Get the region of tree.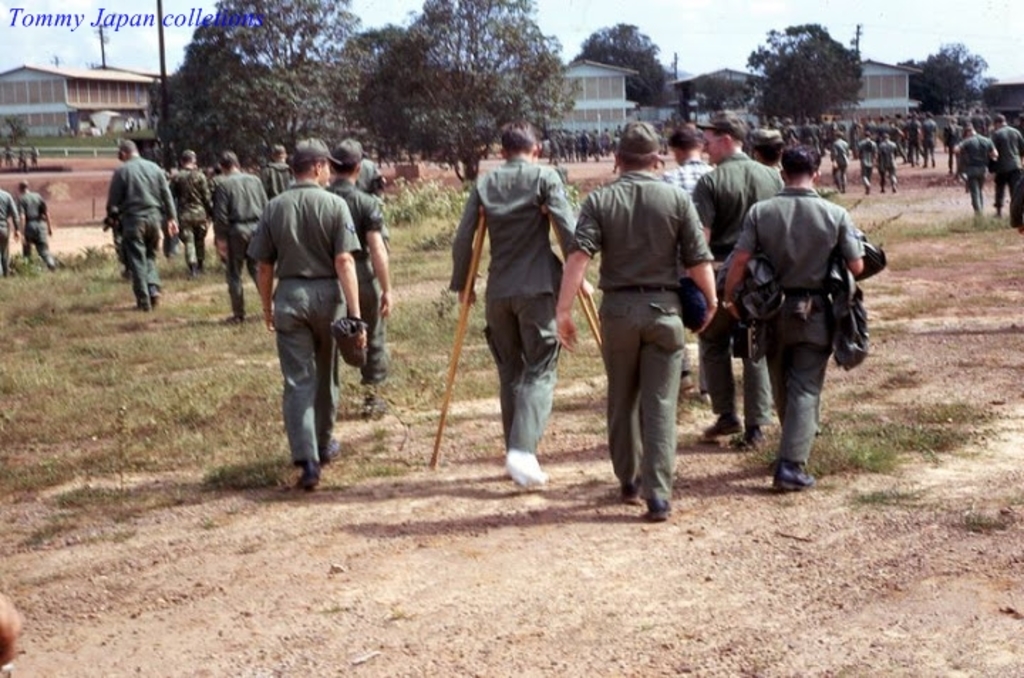
bbox=(897, 38, 997, 108).
